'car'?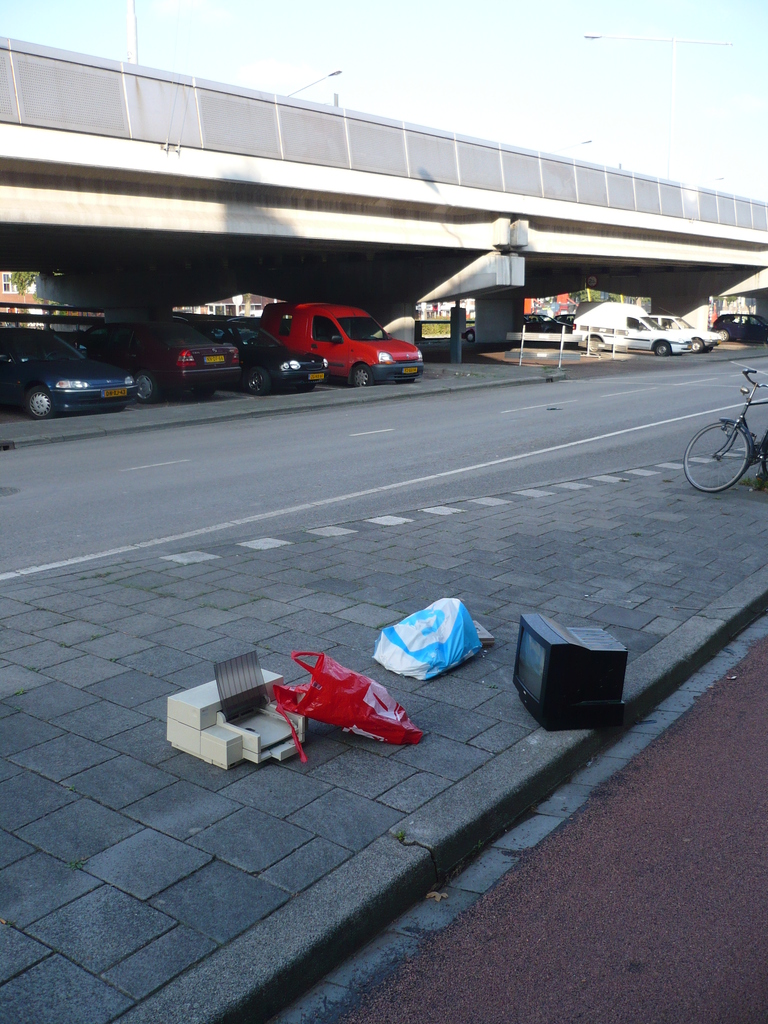
l=79, t=323, r=242, b=399
